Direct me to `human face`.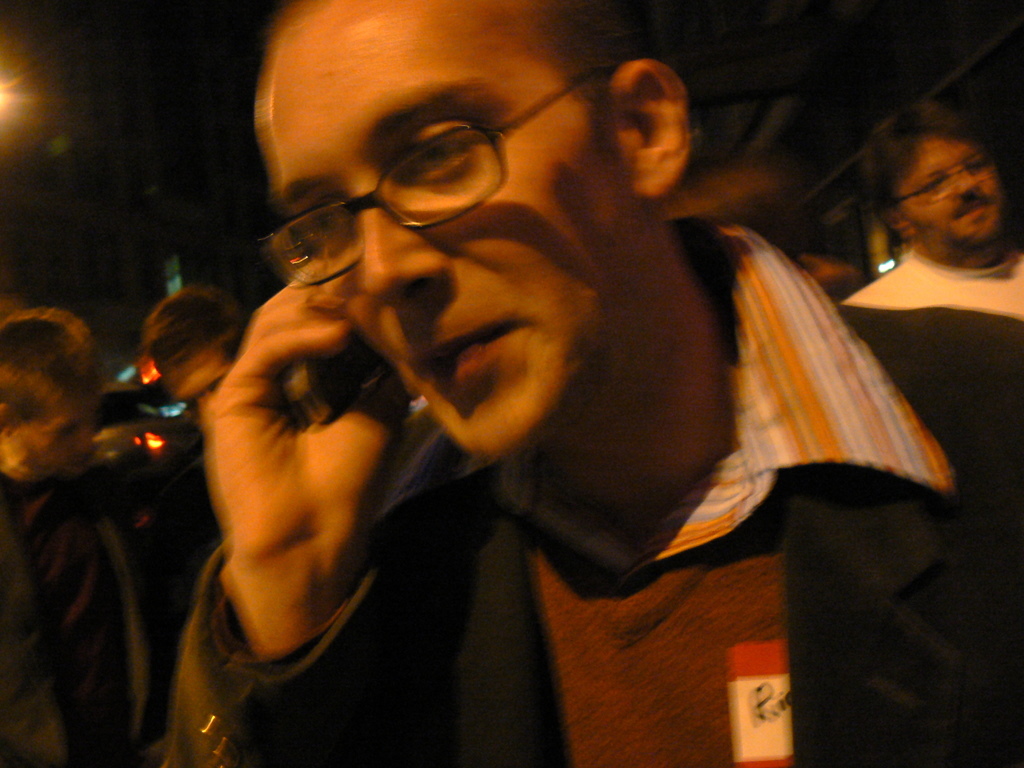
Direction: (x1=251, y1=0, x2=644, y2=462).
